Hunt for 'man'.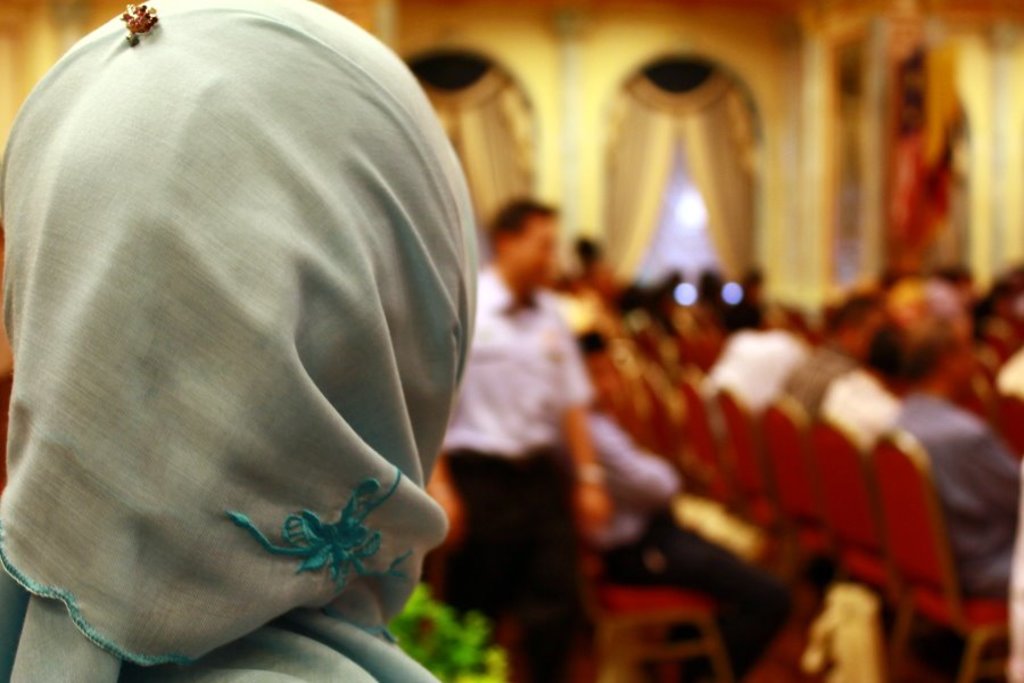
Hunted down at {"left": 0, "top": 0, "right": 499, "bottom": 682}.
